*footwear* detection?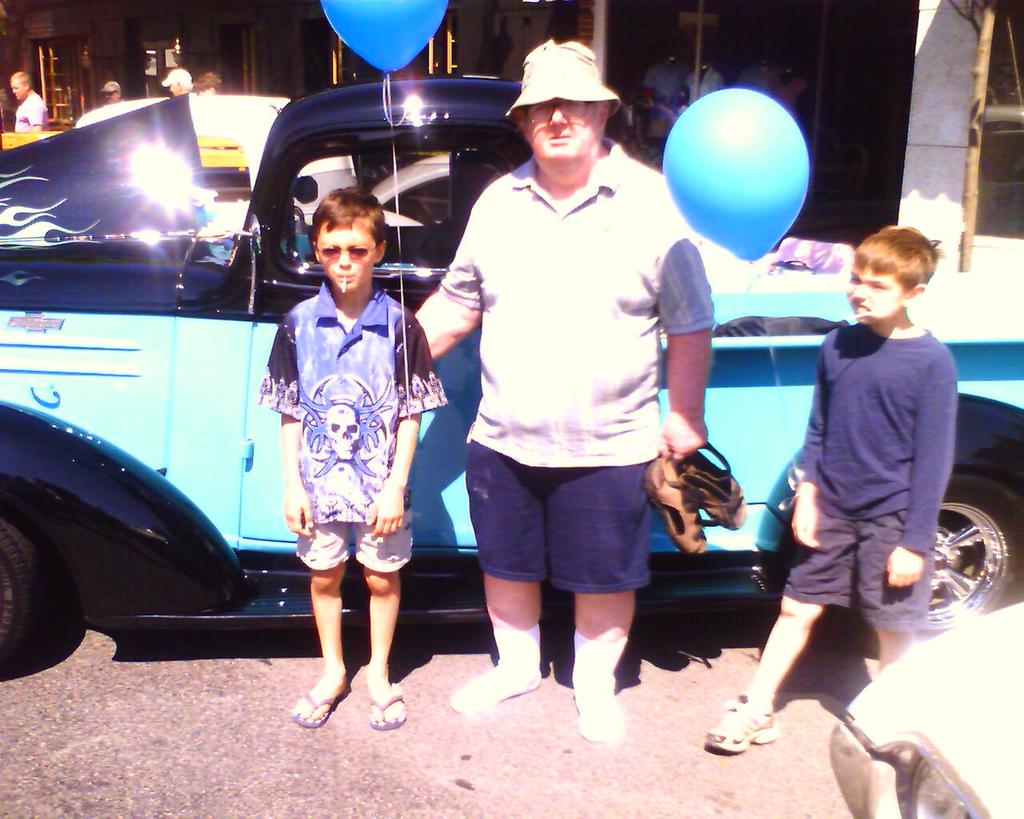
Rect(703, 693, 773, 752)
